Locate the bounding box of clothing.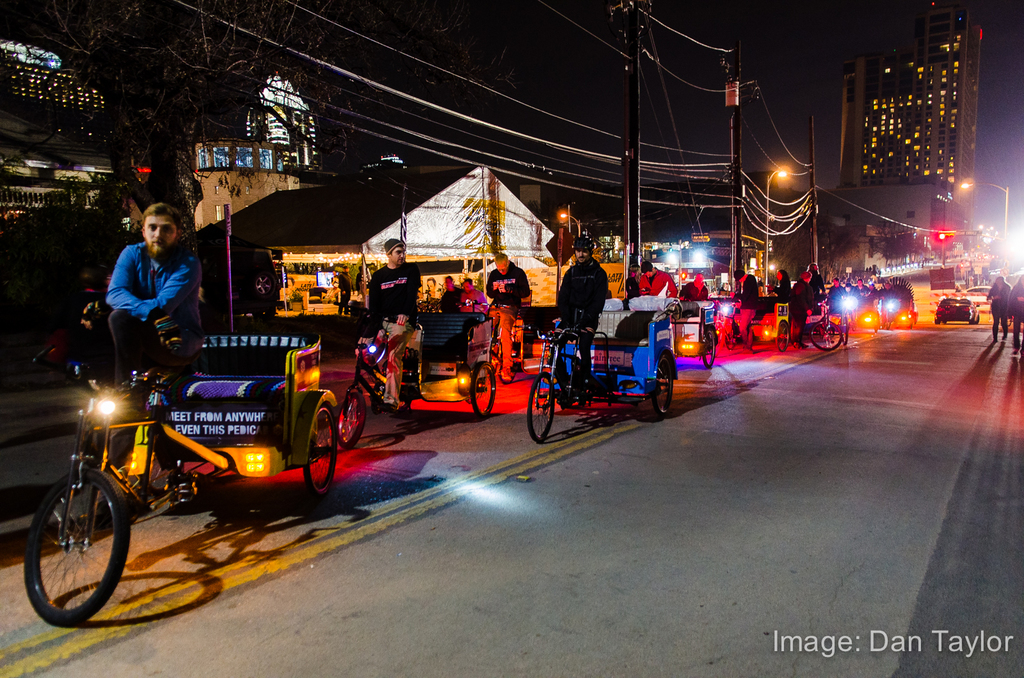
Bounding box: box(791, 280, 815, 342).
